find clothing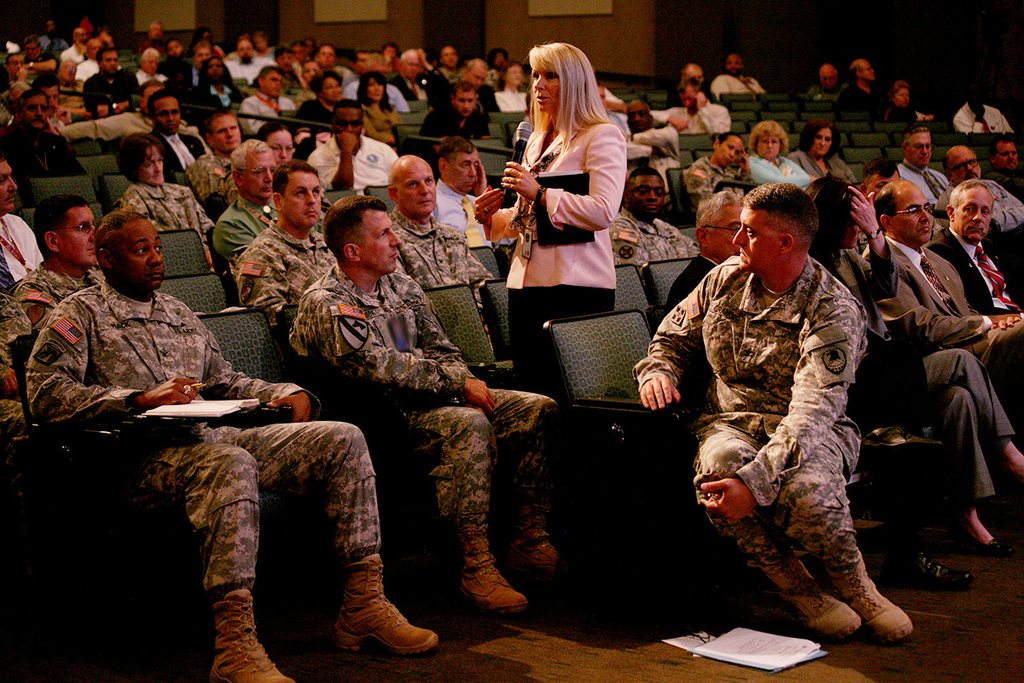
801 84 844 98
